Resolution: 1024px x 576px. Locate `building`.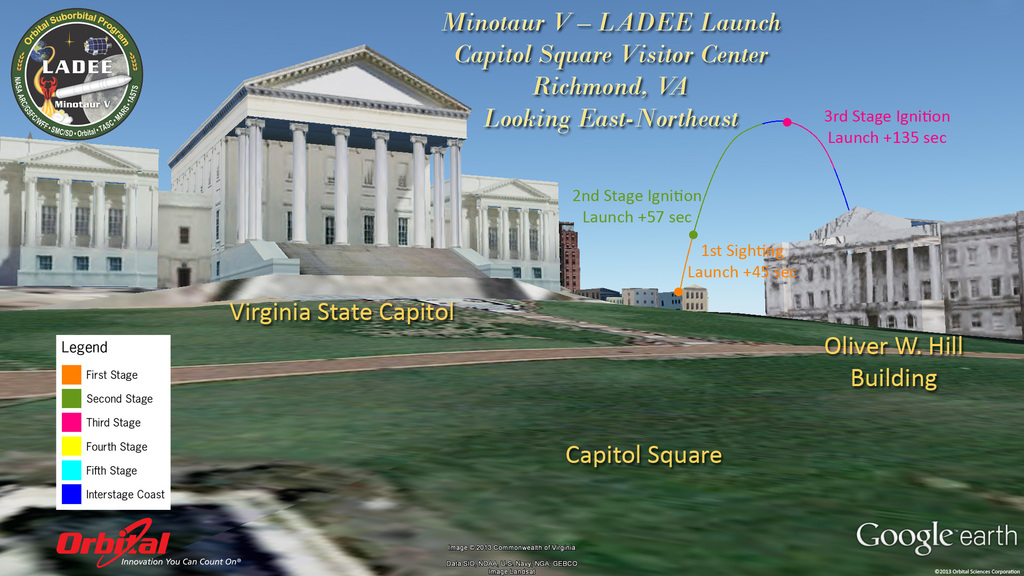
0 42 705 312.
